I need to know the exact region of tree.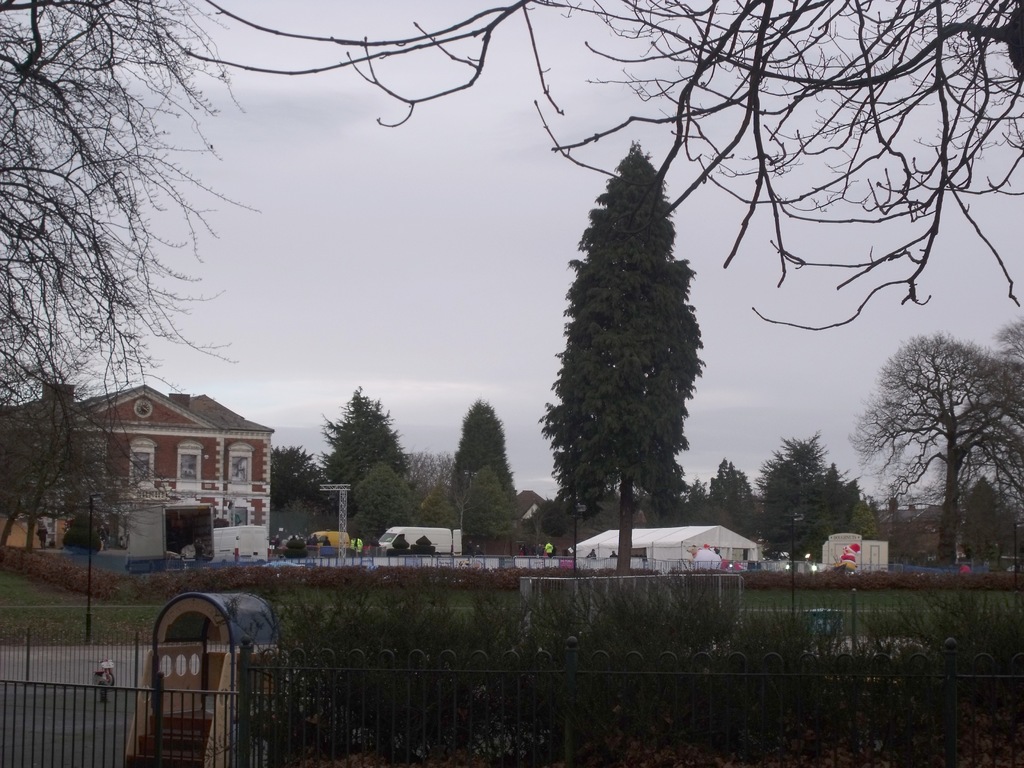
Region: {"left": 308, "top": 380, "right": 413, "bottom": 532}.
